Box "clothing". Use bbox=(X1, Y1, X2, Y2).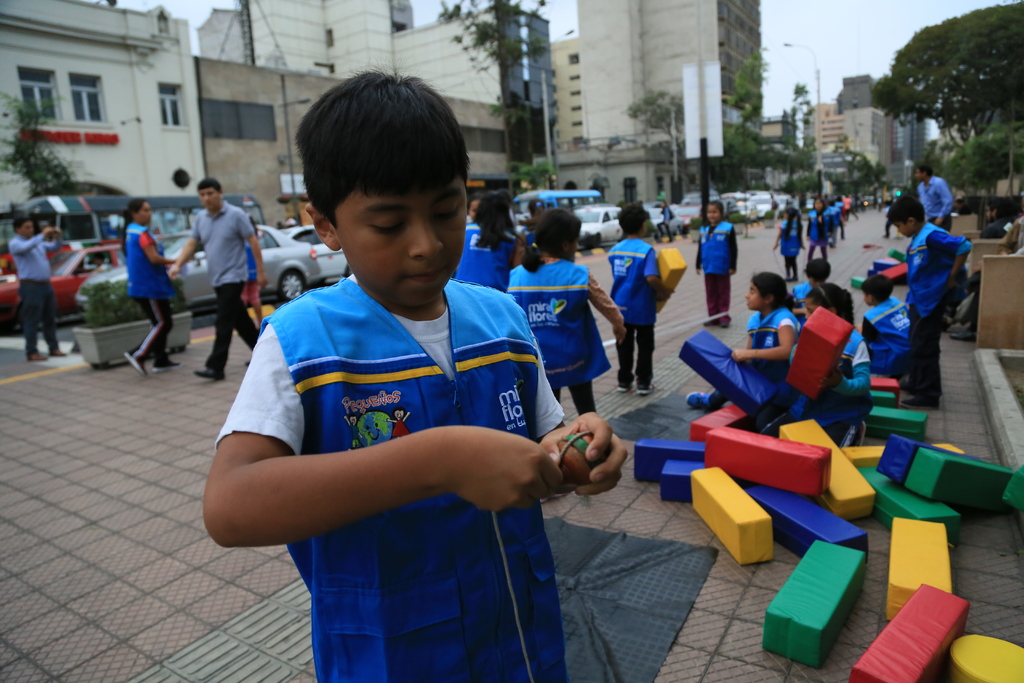
bbox=(823, 207, 843, 243).
